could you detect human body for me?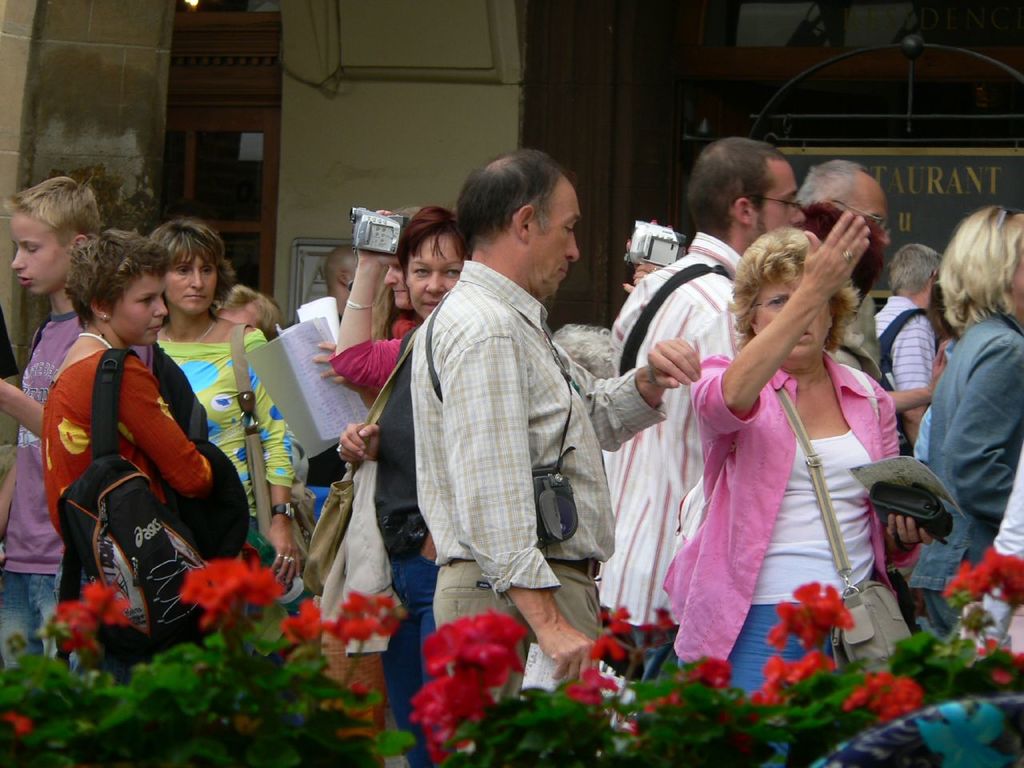
Detection result: bbox=(44, 226, 216, 610).
